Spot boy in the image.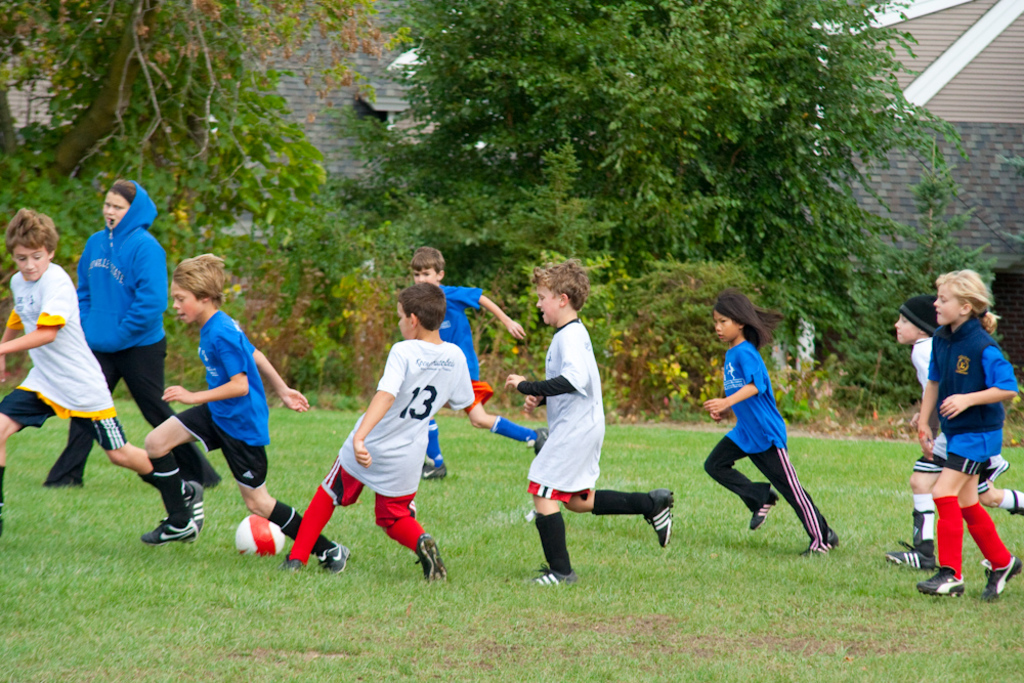
boy found at region(276, 285, 473, 592).
